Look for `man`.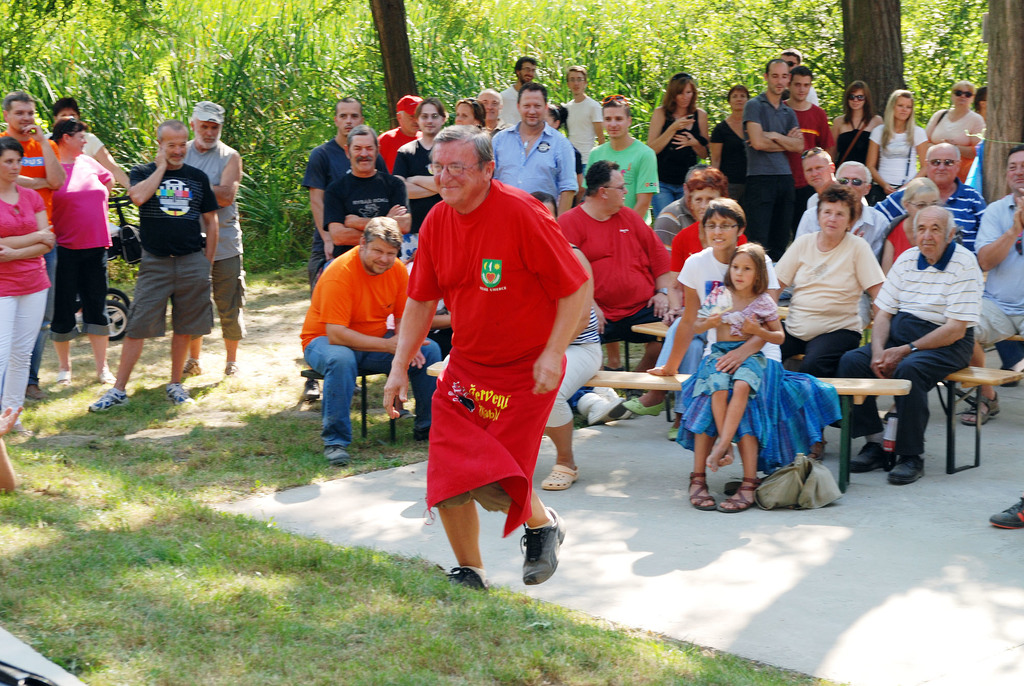
Found: pyautogui.locateOnScreen(87, 118, 221, 412).
